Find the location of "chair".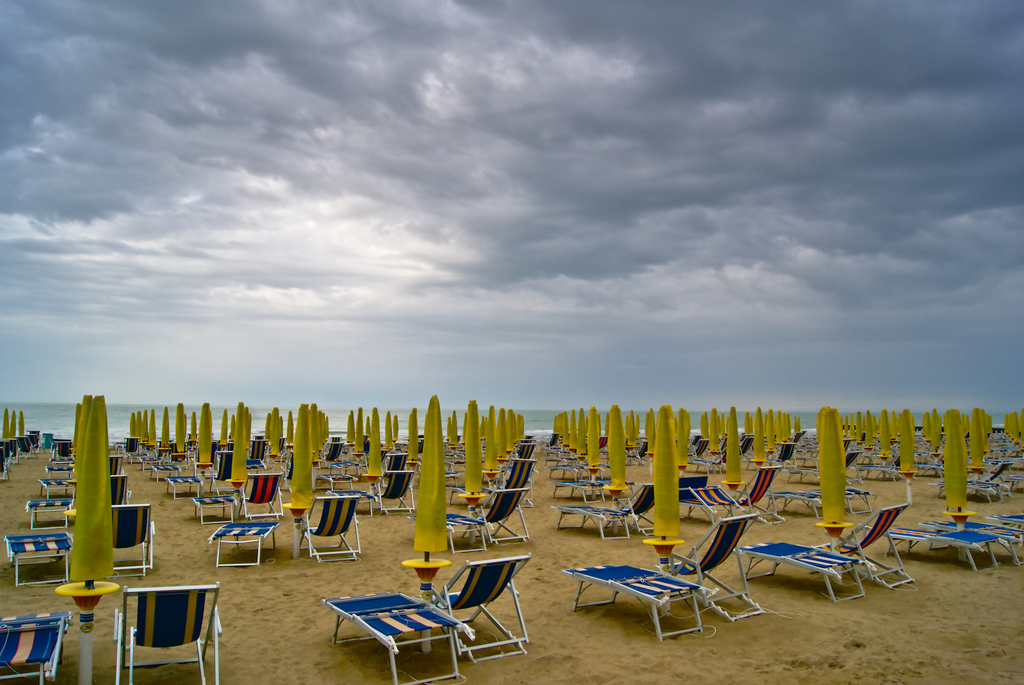
Location: 430/555/535/668.
